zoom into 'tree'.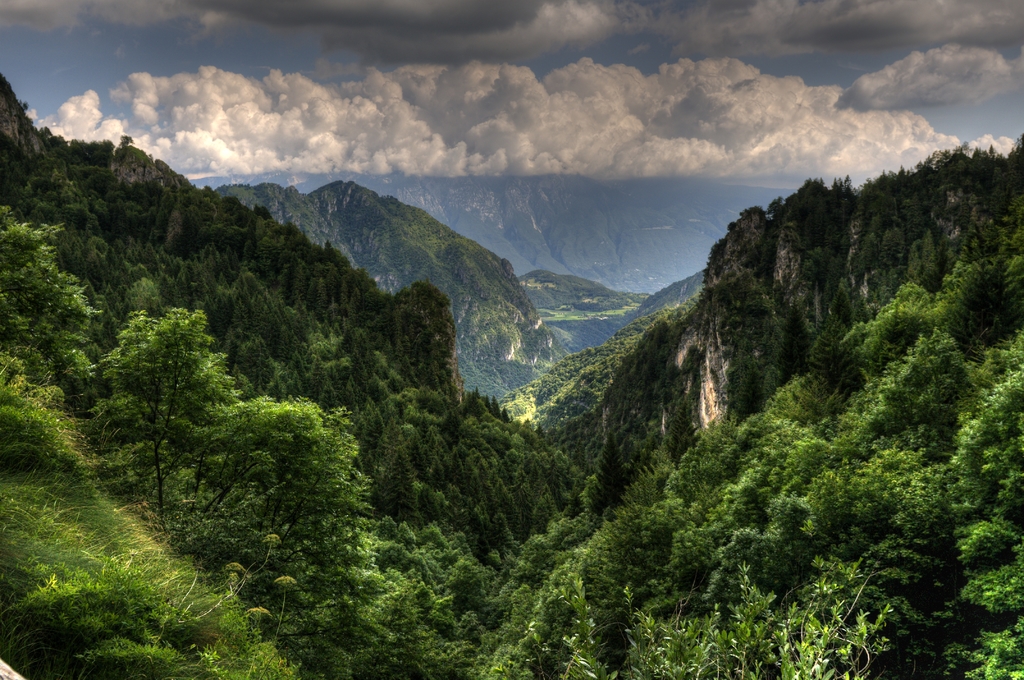
Zoom target: [92, 304, 207, 523].
